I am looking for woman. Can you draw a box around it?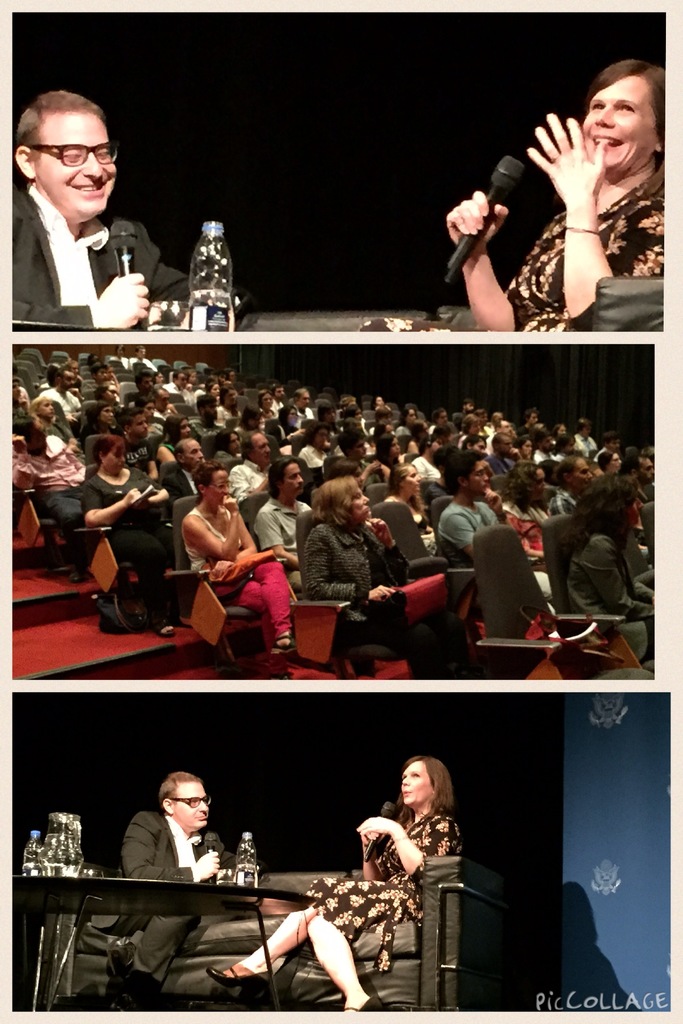
Sure, the bounding box is {"x1": 271, "y1": 406, "x2": 306, "y2": 447}.
